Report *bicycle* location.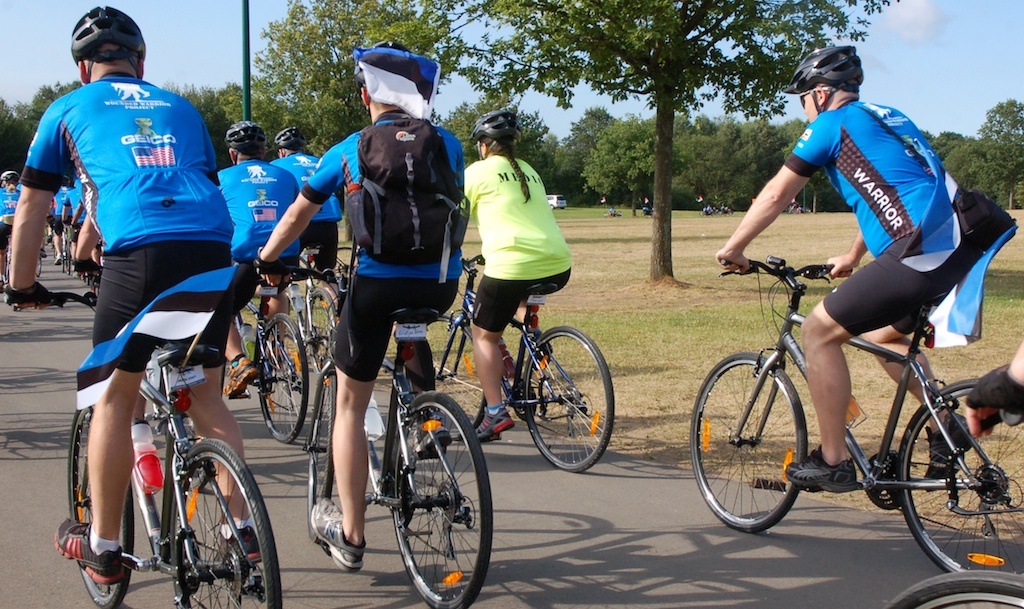
Report: [x1=5, y1=295, x2=283, y2=608].
